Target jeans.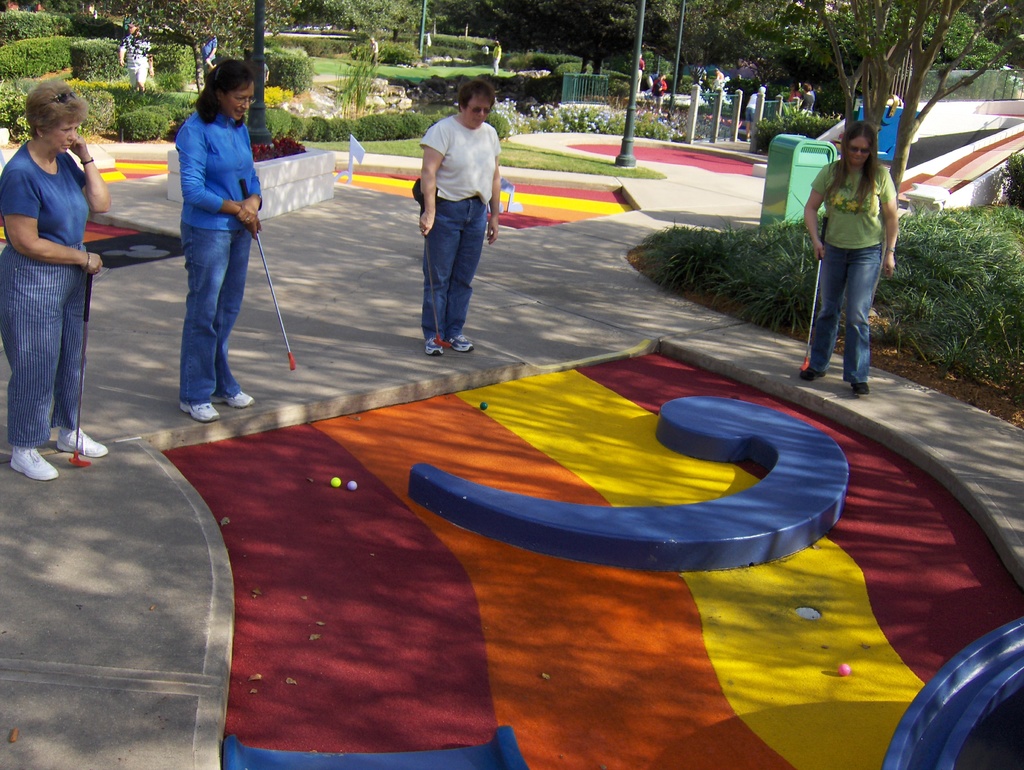
Target region: pyautogui.locateOnScreen(422, 199, 488, 342).
